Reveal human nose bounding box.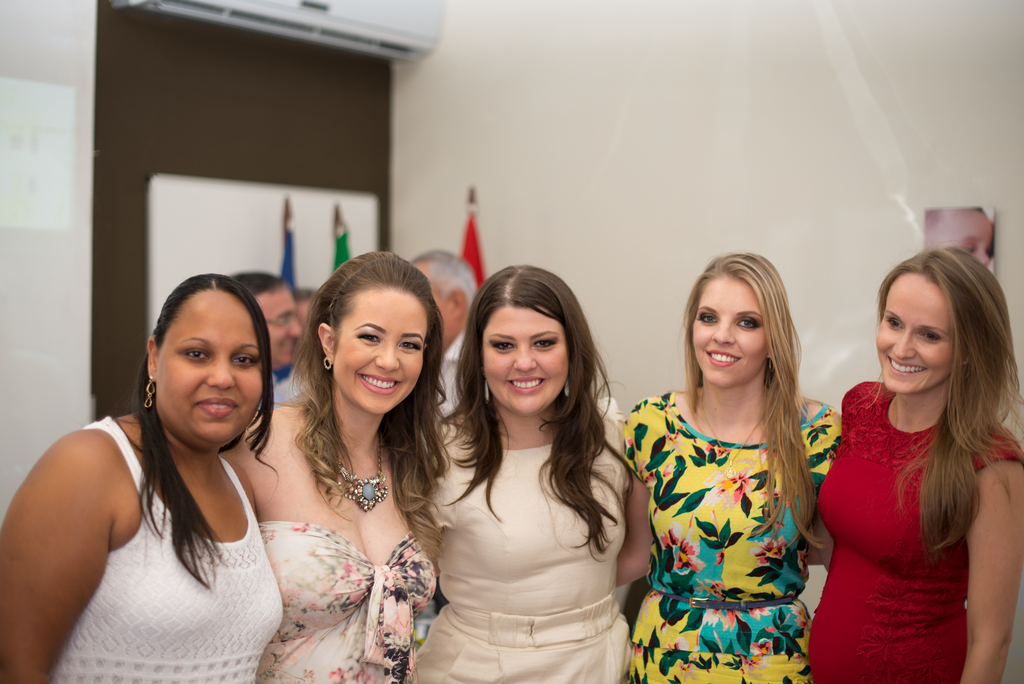
Revealed: BBox(511, 348, 536, 368).
